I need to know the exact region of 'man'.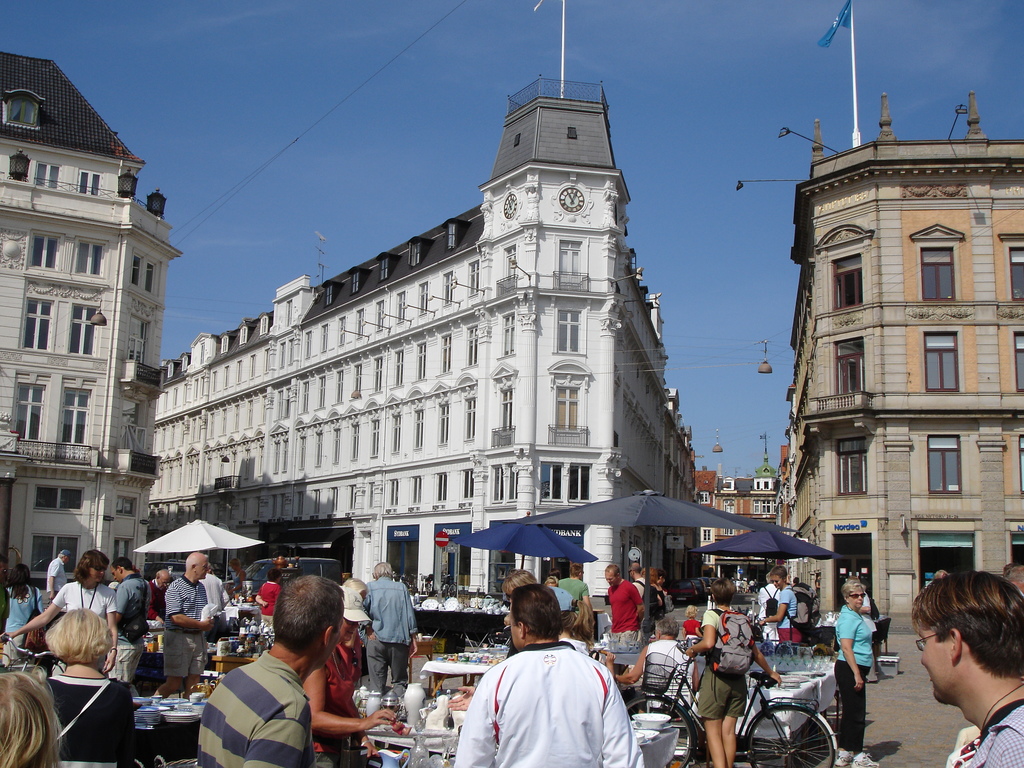
Region: (45,547,72,599).
